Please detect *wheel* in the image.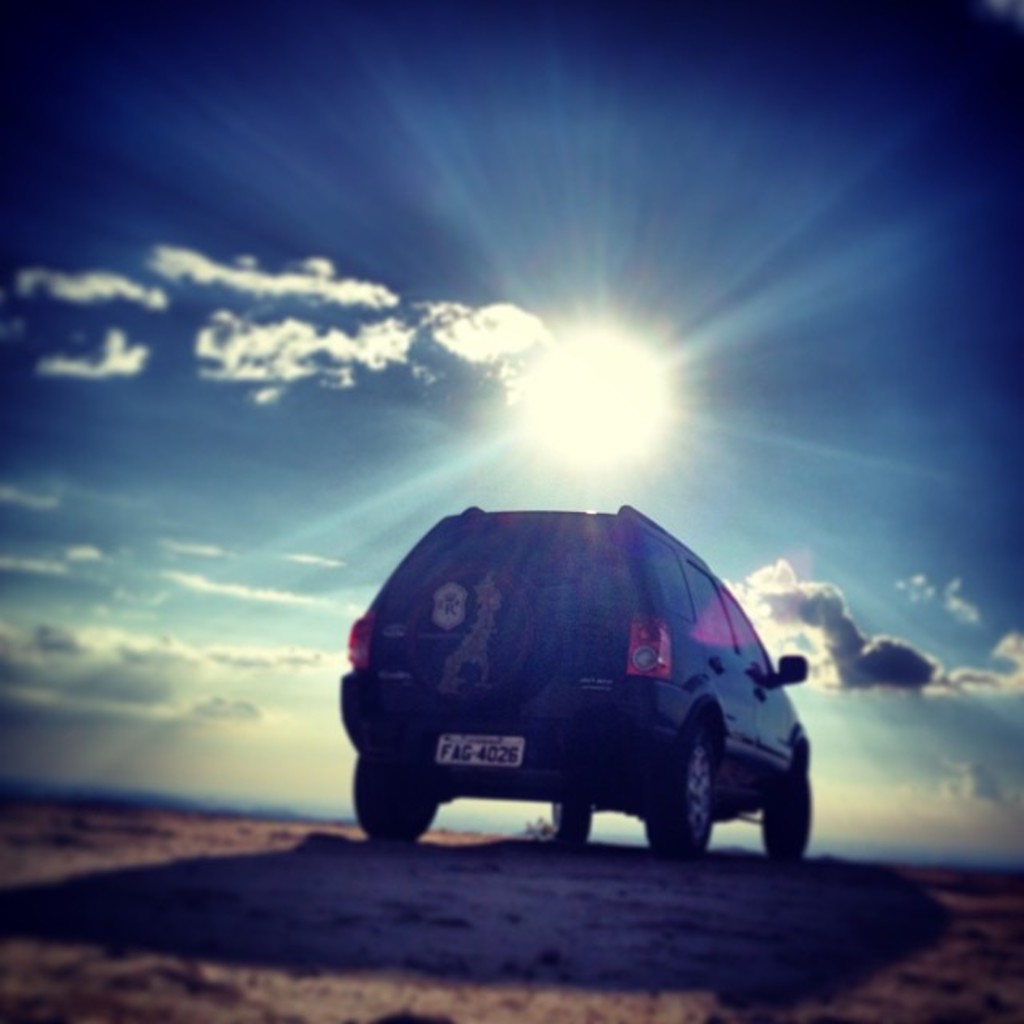
[left=550, top=805, right=595, bottom=846].
